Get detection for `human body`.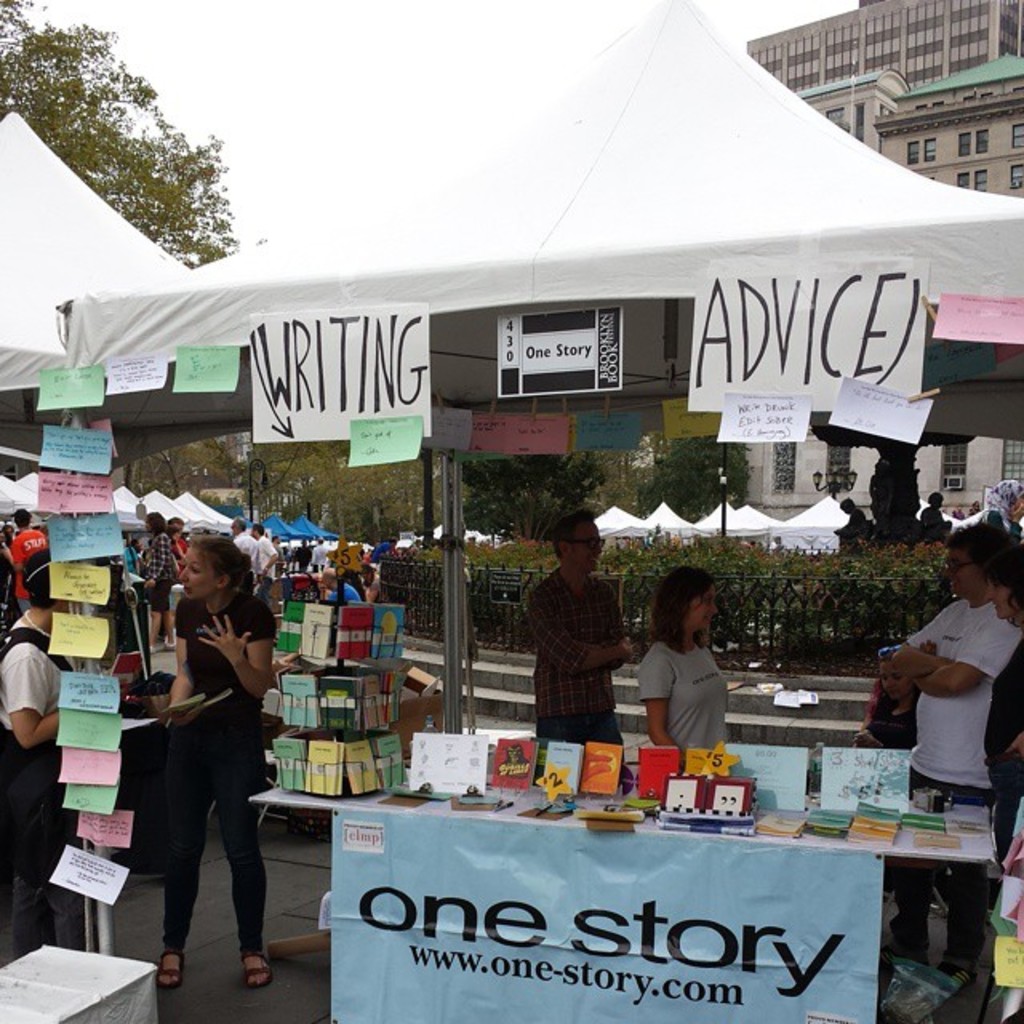
Detection: bbox(526, 517, 627, 741).
